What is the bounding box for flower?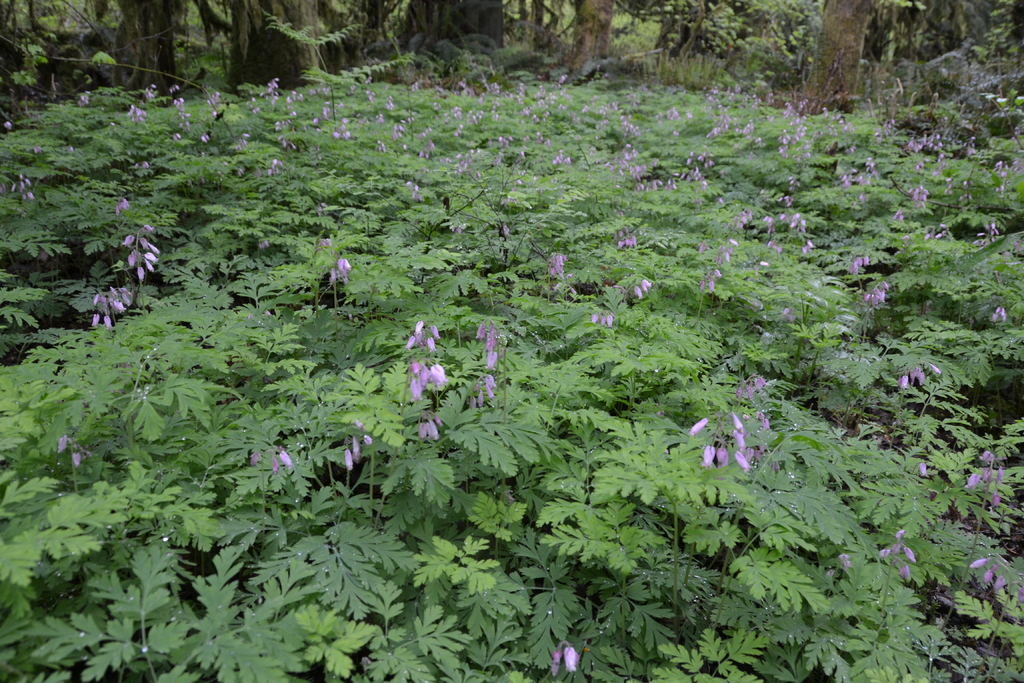
Rect(487, 353, 499, 368).
